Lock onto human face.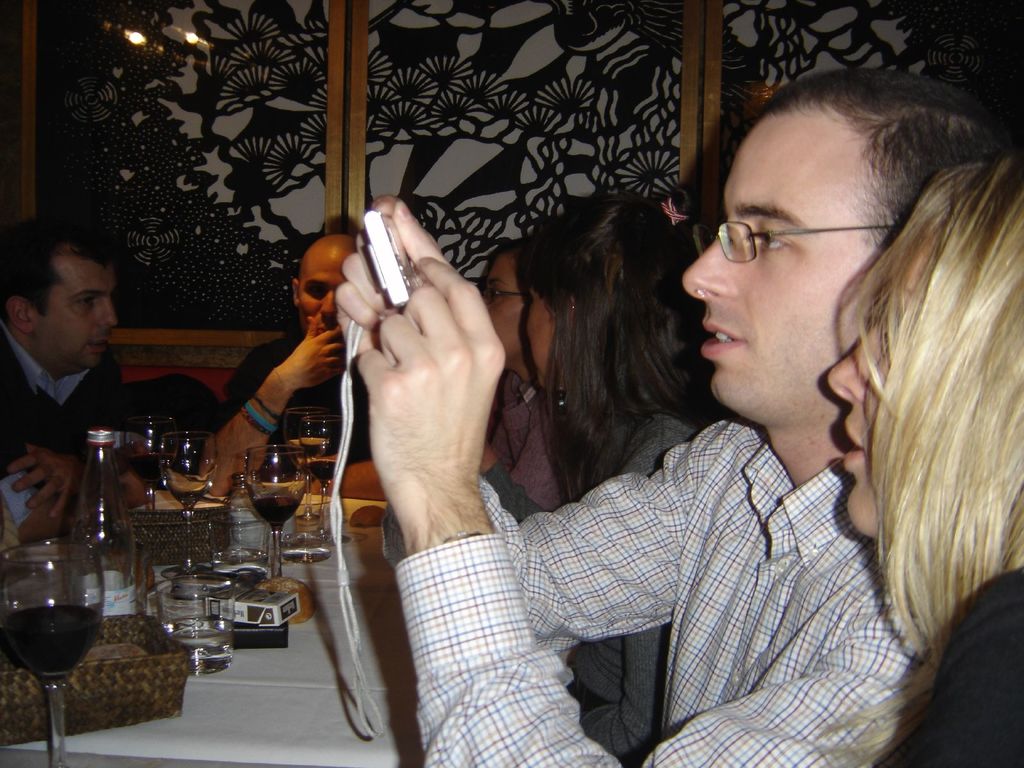
Locked: box=[483, 253, 547, 349].
